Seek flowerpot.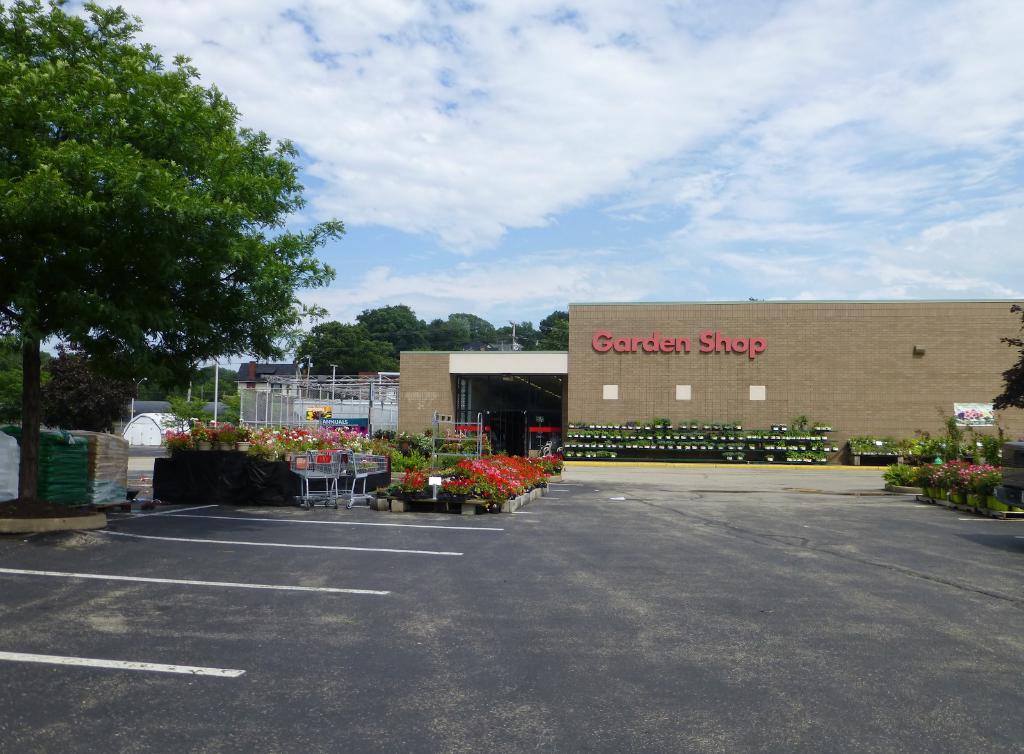
l=800, t=422, r=806, b=433.
